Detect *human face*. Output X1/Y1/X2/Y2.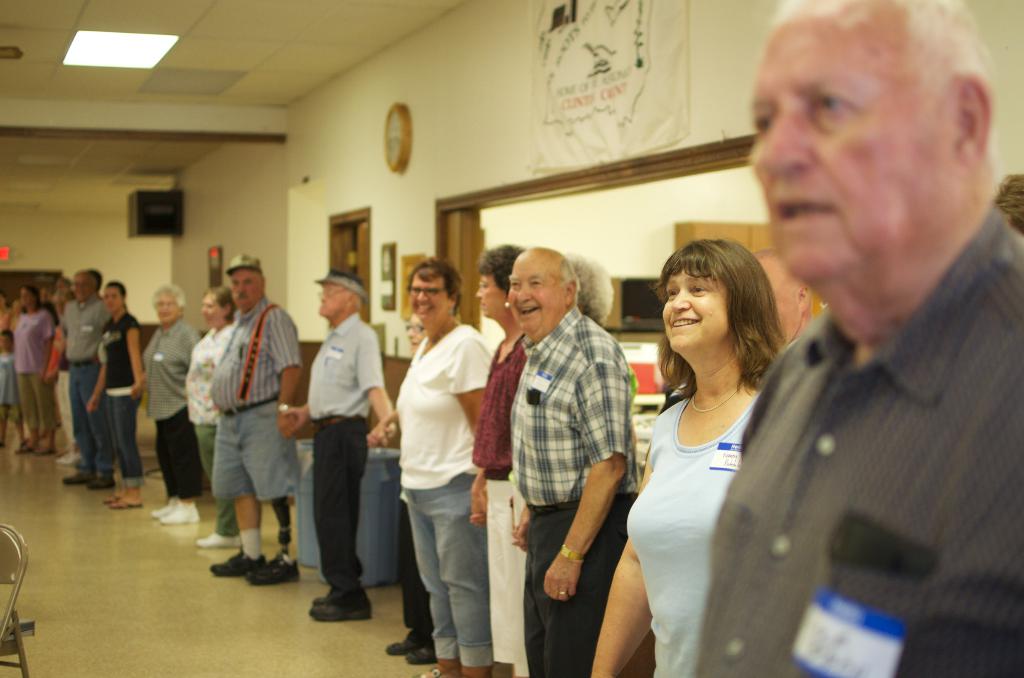
660/264/729/352.
